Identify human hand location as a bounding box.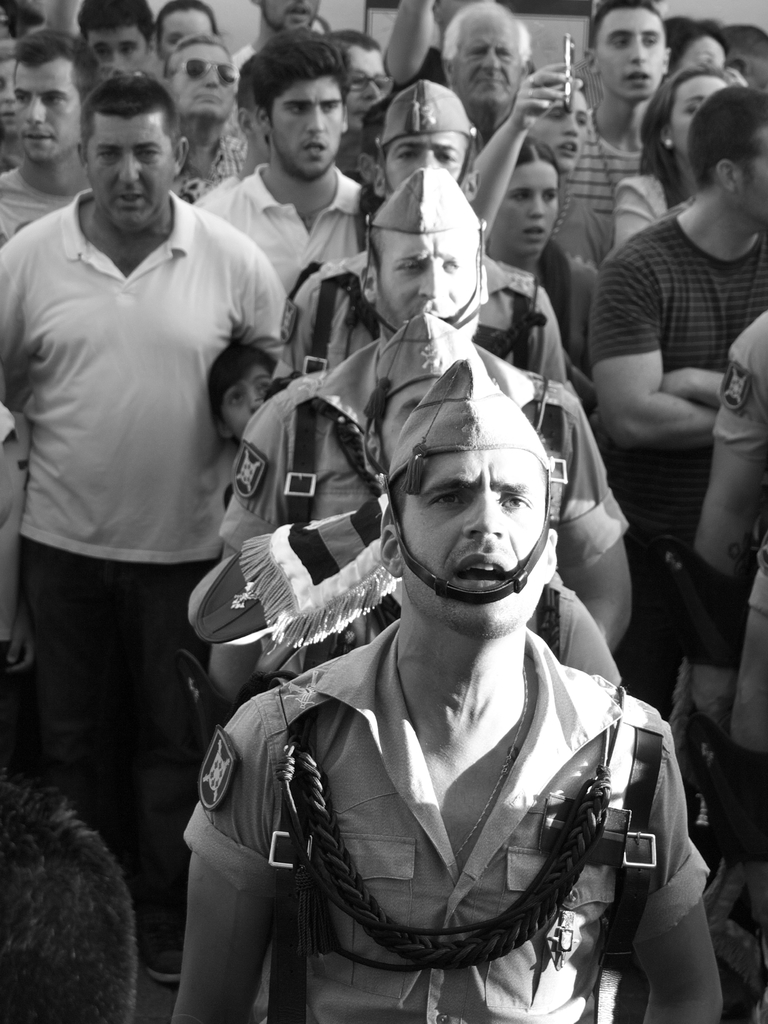
<box>245,535,341,634</box>.
